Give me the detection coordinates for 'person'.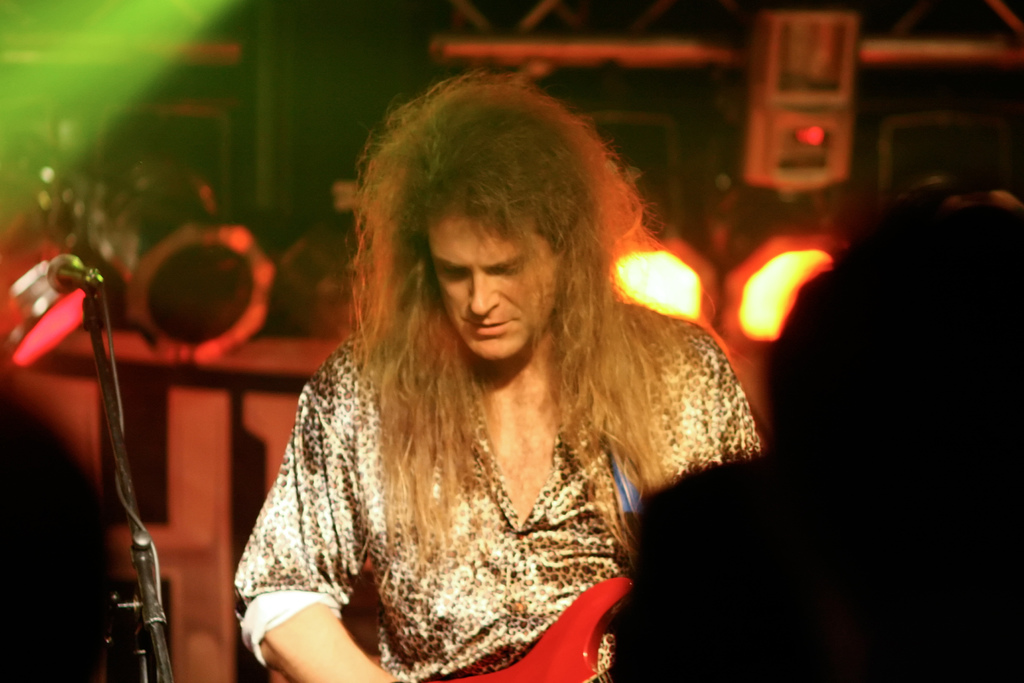
locate(237, 74, 764, 682).
